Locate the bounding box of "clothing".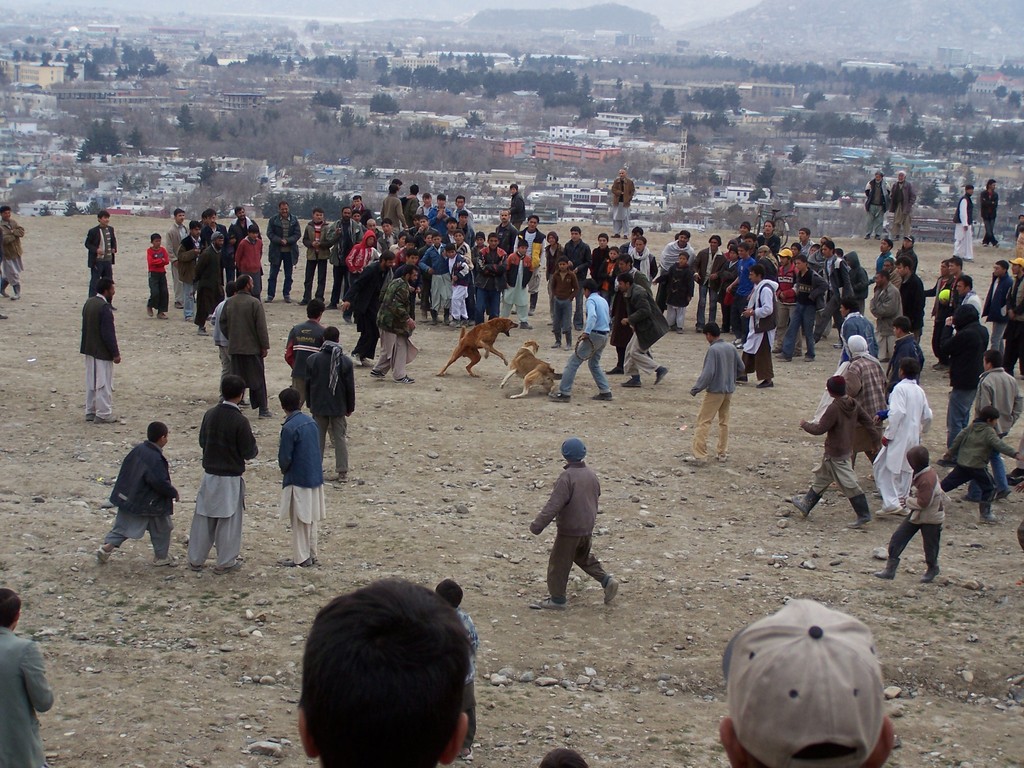
Bounding box: (83, 297, 122, 416).
